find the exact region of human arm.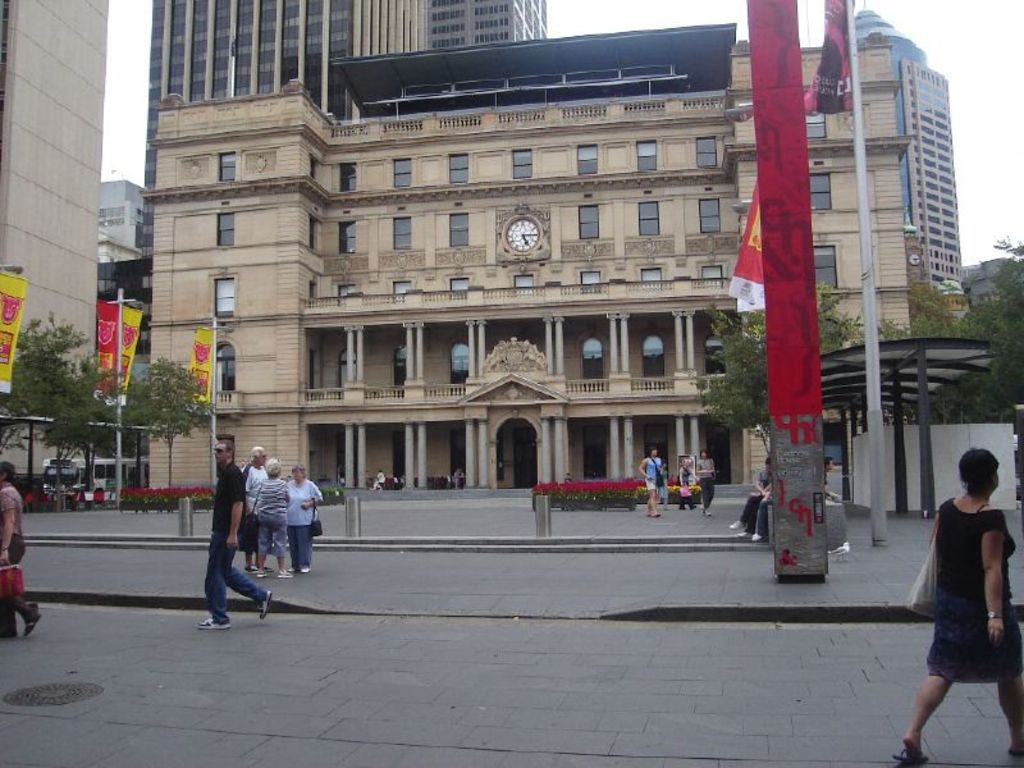
Exact region: x1=0, y1=493, x2=15, y2=567.
